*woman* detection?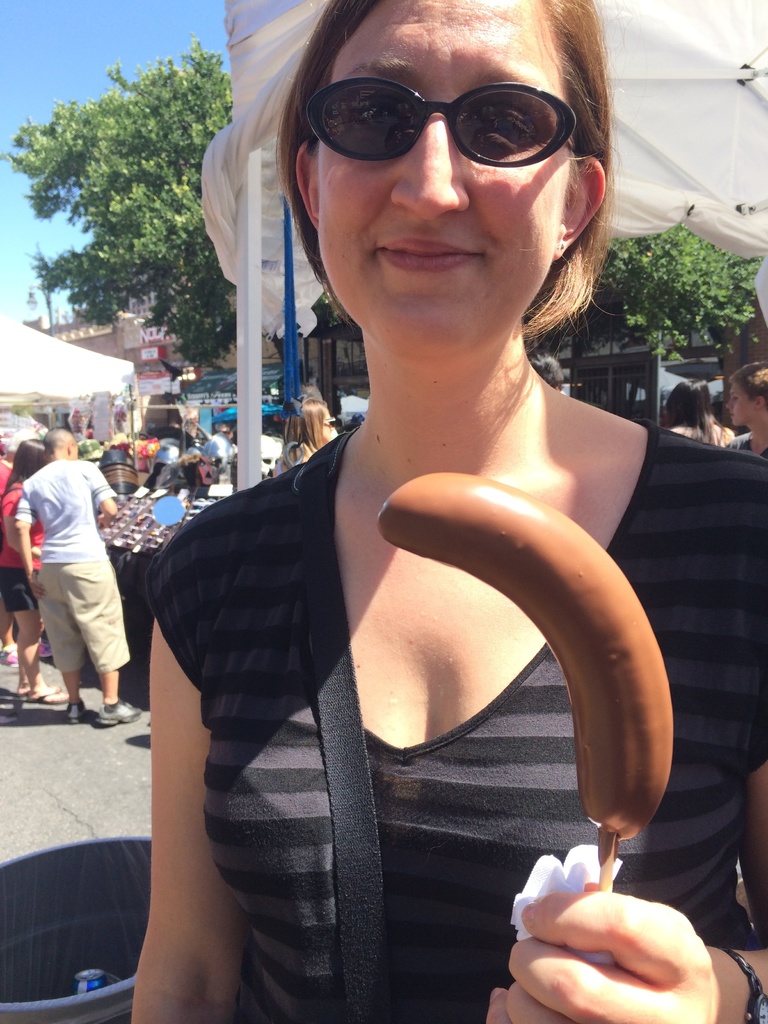
(x1=145, y1=0, x2=692, y2=1023)
